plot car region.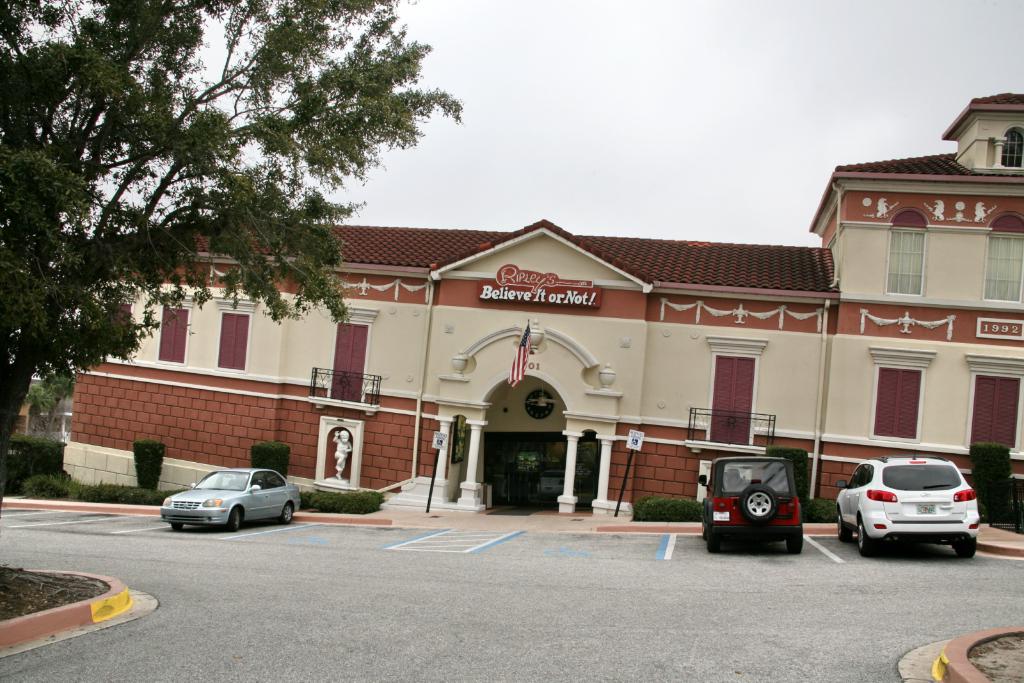
Plotted at x1=157, y1=469, x2=304, y2=530.
